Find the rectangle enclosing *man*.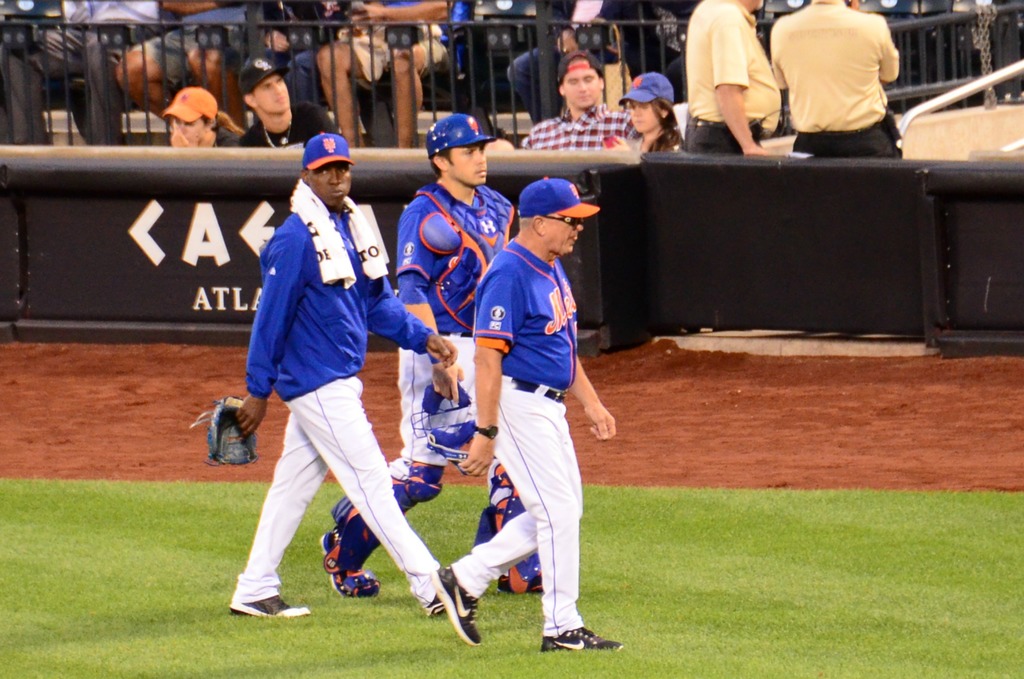
[x1=683, y1=0, x2=785, y2=156].
